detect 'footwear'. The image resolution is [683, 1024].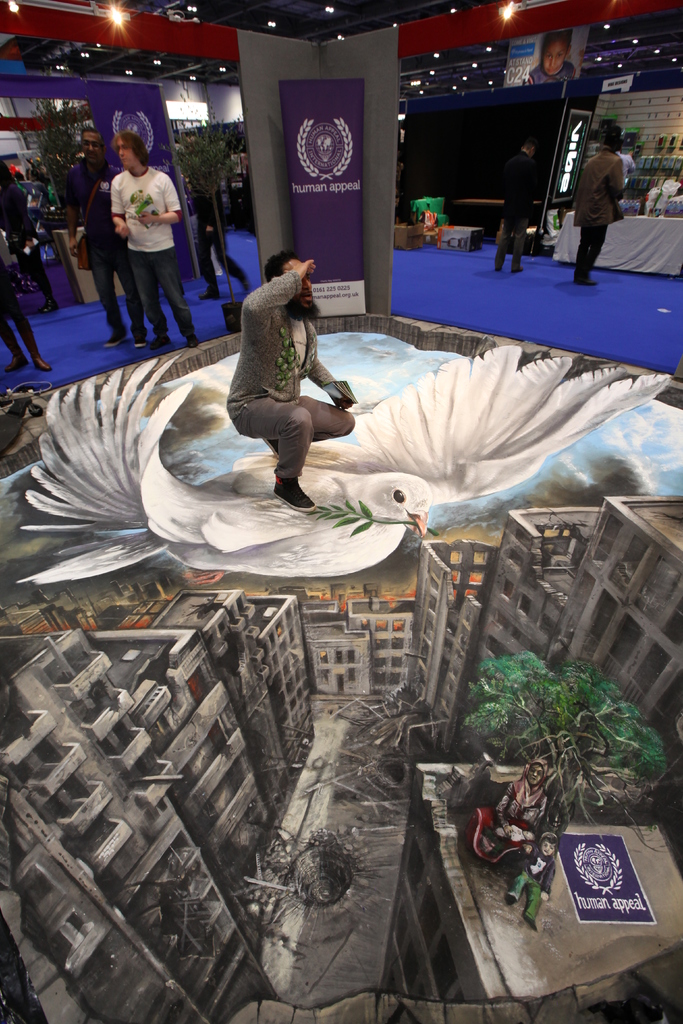
(x1=181, y1=335, x2=197, y2=348).
